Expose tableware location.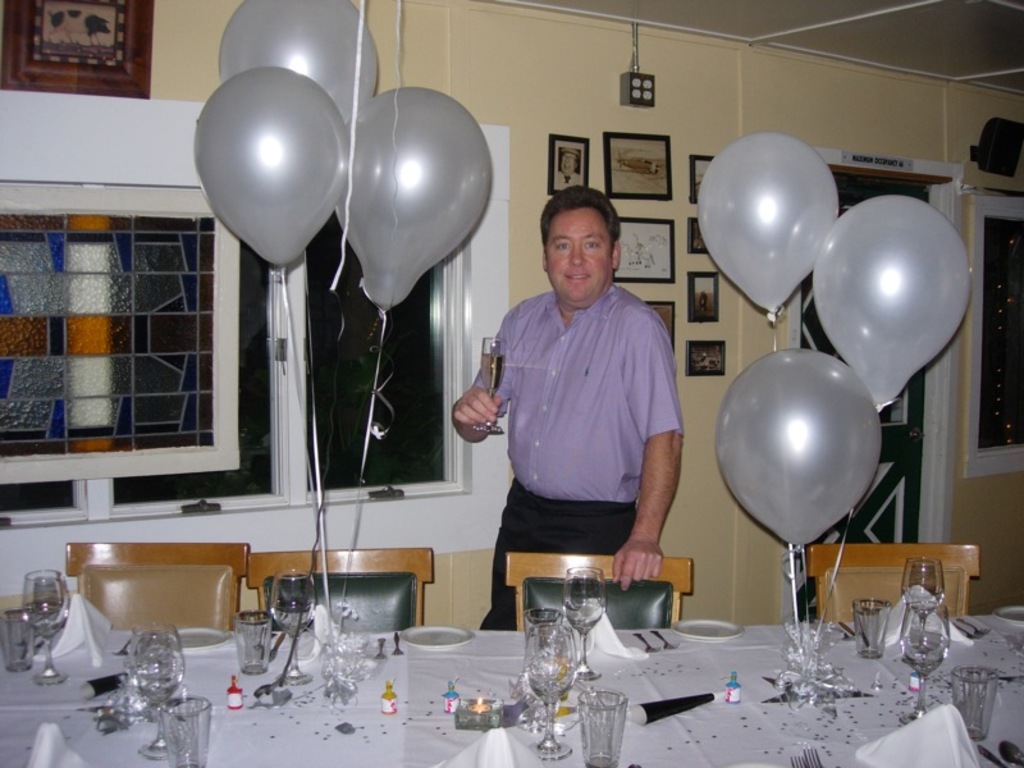
Exposed at [left=526, top=604, right=562, bottom=652].
